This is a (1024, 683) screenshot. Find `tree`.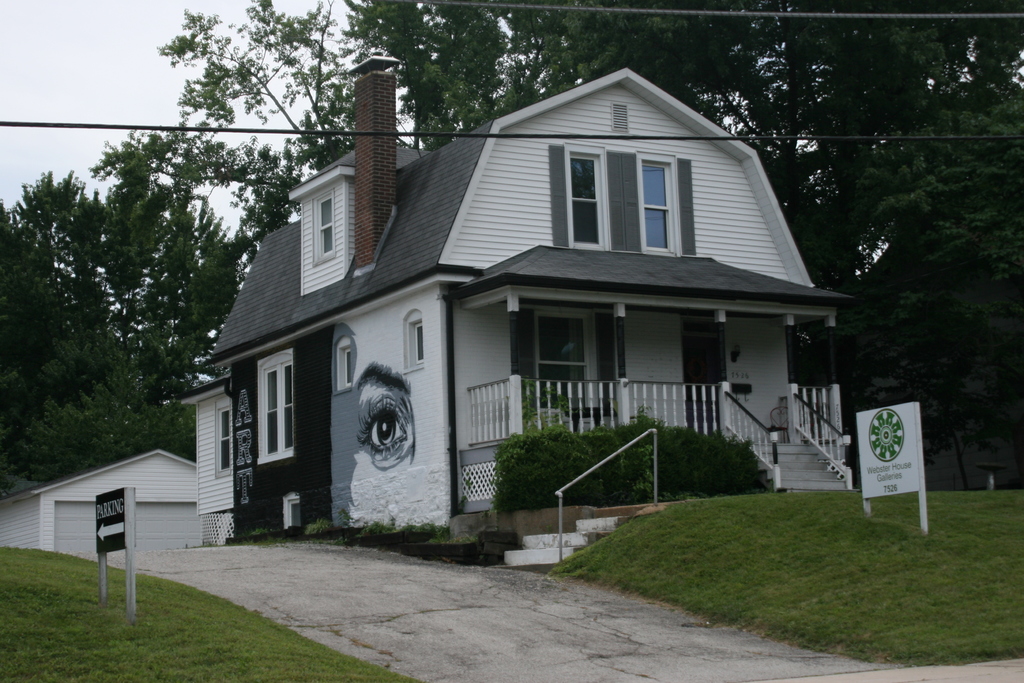
Bounding box: bbox=(859, 112, 1023, 488).
